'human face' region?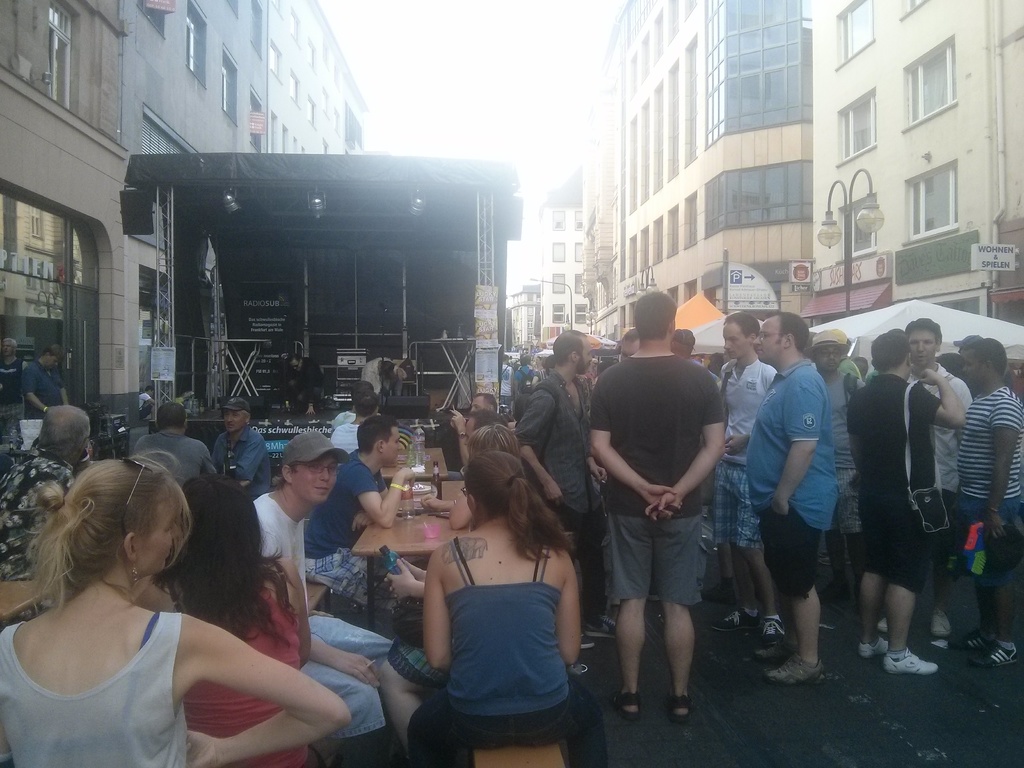
crop(817, 348, 840, 367)
